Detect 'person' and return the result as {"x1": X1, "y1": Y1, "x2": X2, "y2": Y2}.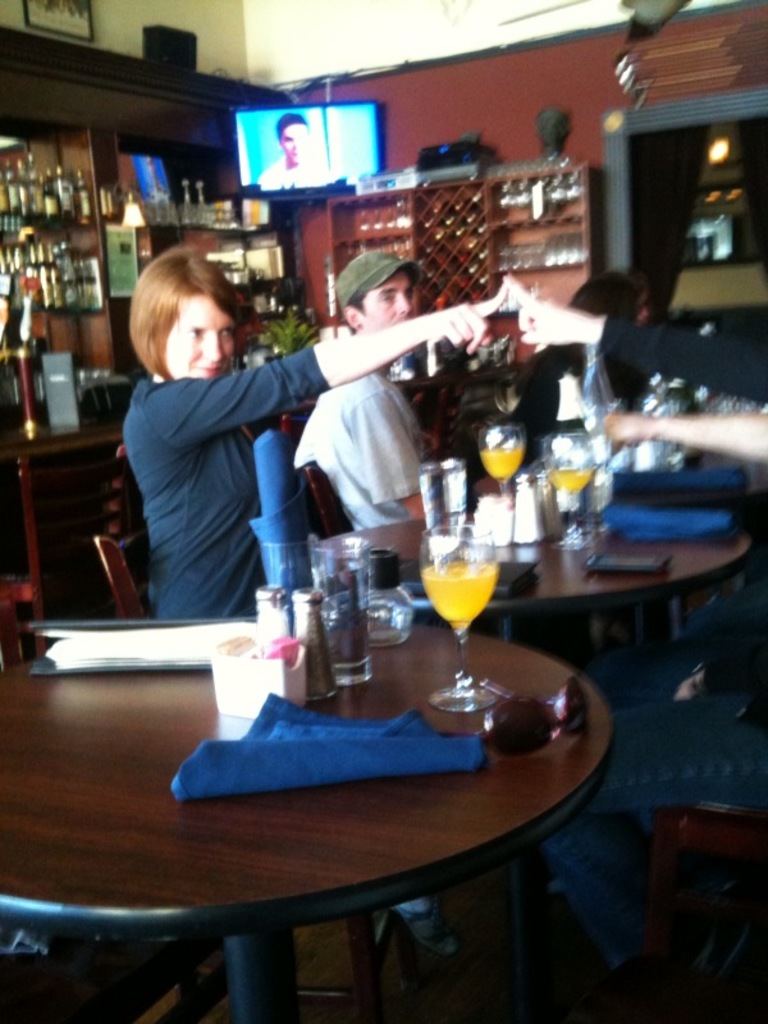
{"x1": 507, "y1": 274, "x2": 767, "y2": 963}.
